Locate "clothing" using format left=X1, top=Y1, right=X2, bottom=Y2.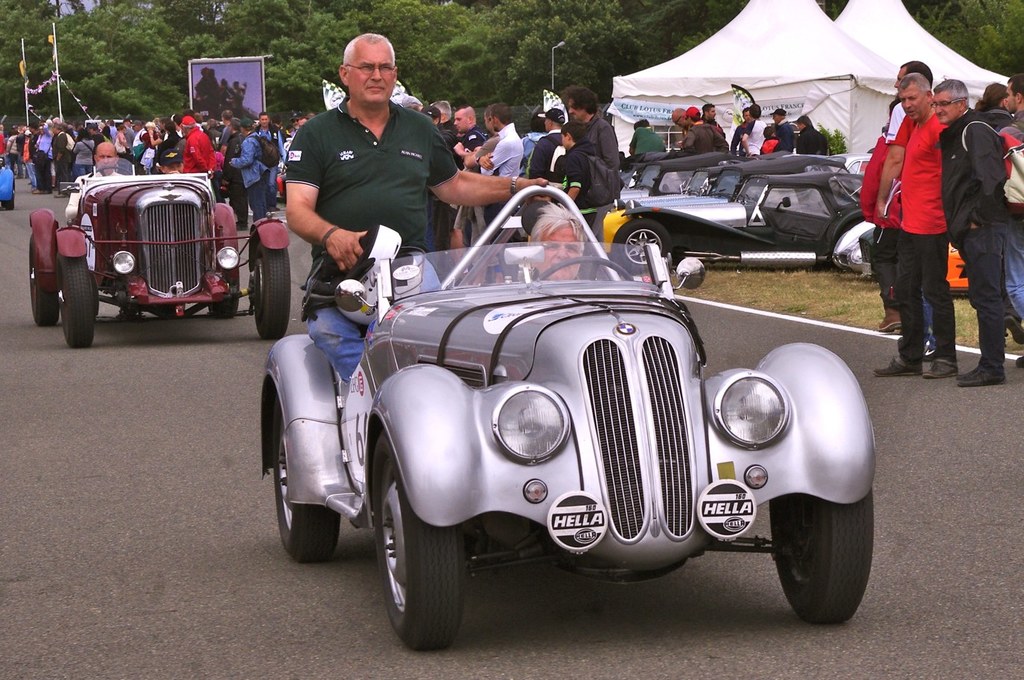
left=627, top=127, right=669, bottom=152.
